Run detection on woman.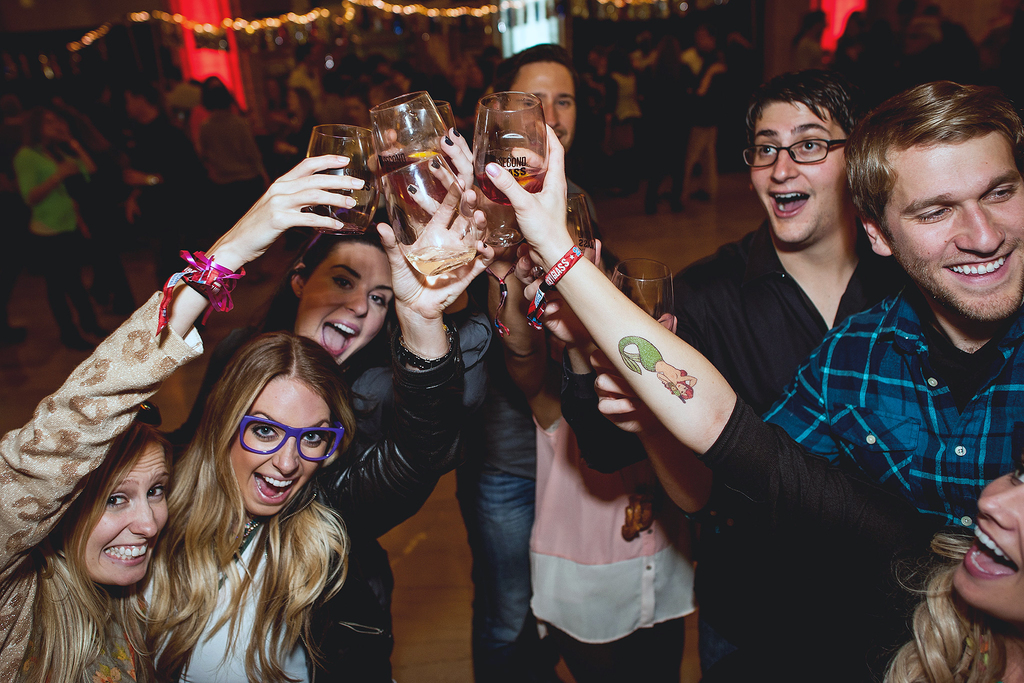
Result: {"left": 198, "top": 84, "right": 270, "bottom": 213}.
